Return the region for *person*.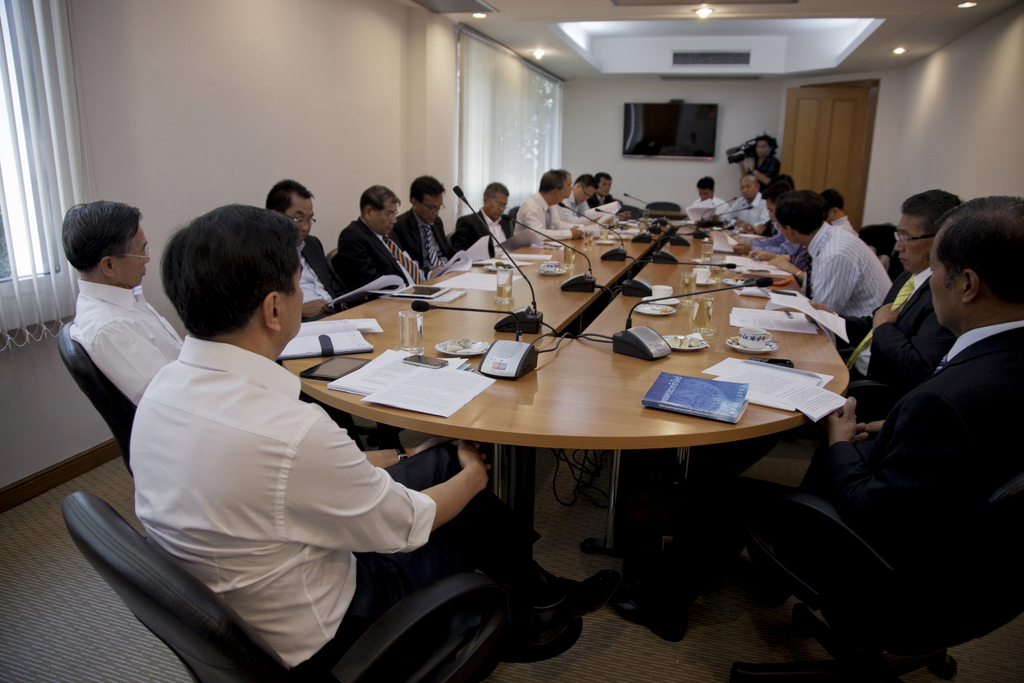
bbox(692, 176, 729, 218).
